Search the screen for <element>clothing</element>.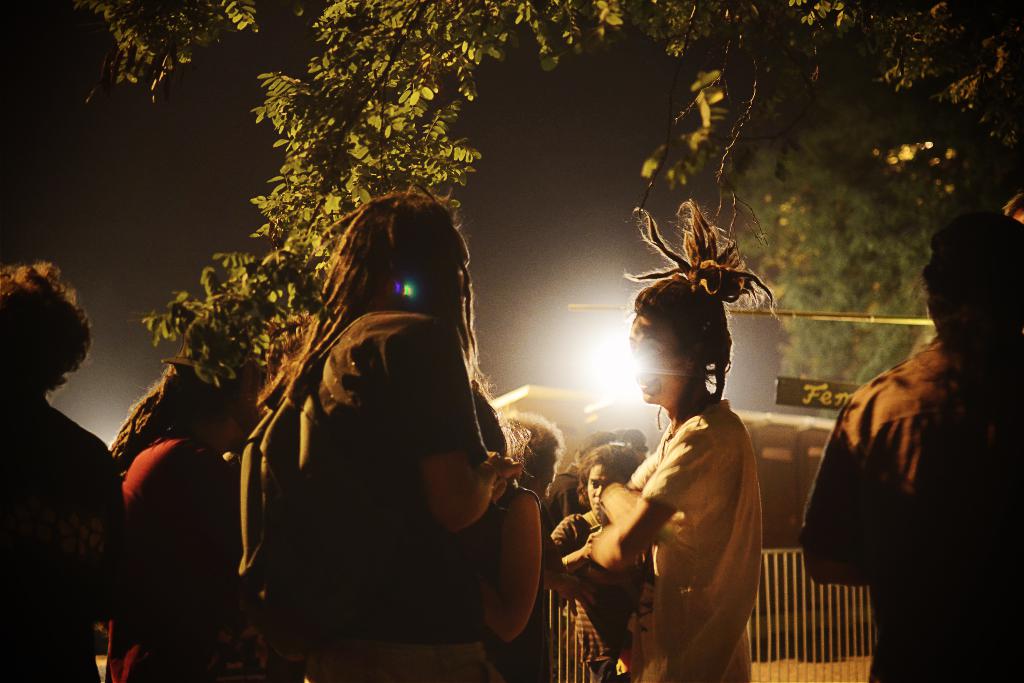
Found at select_region(598, 348, 781, 677).
